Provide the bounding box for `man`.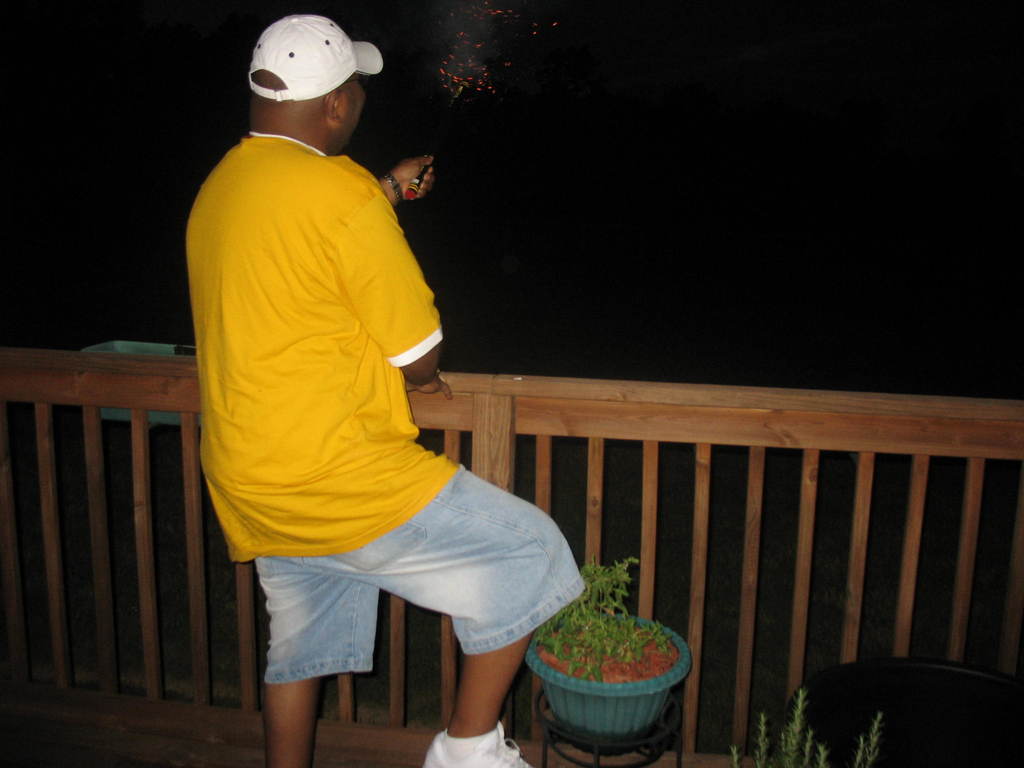
BBox(173, 26, 579, 767).
